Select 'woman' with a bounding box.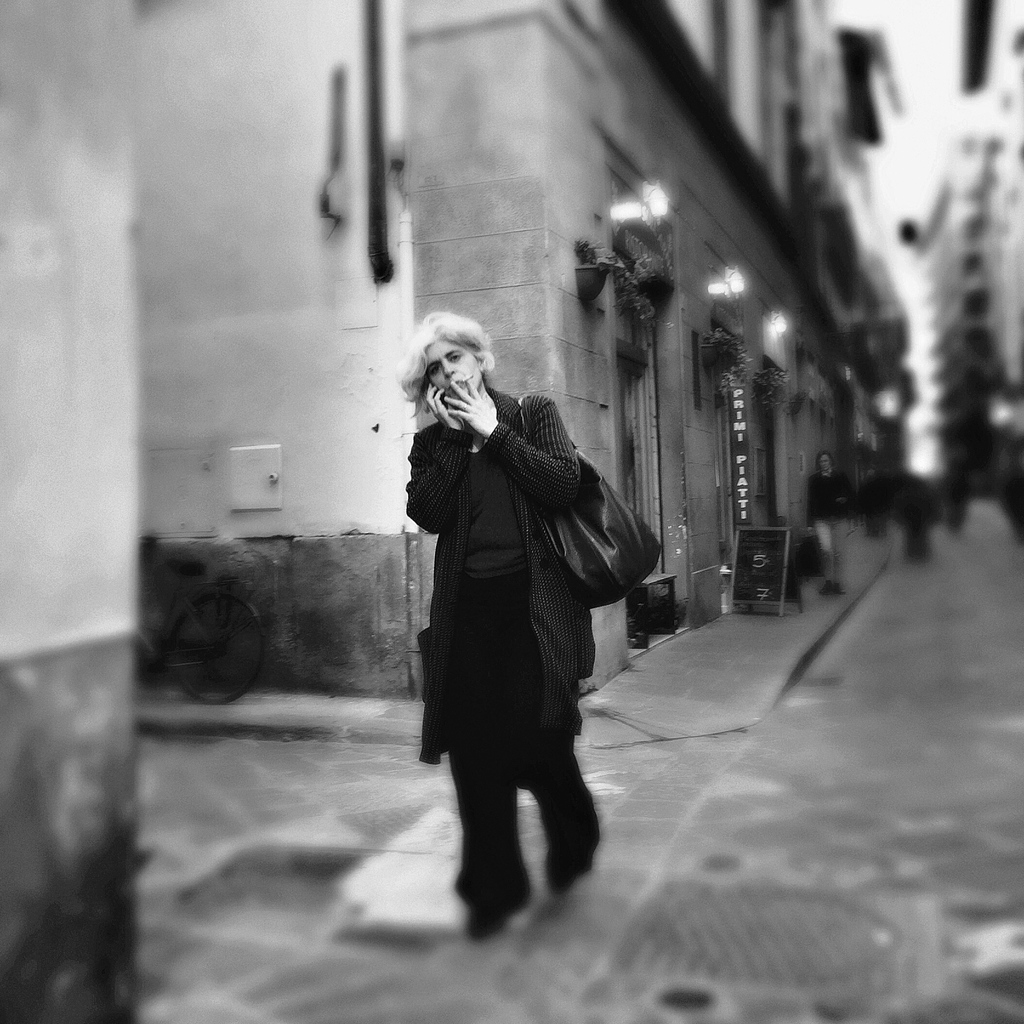
left=399, top=306, right=662, bottom=950.
